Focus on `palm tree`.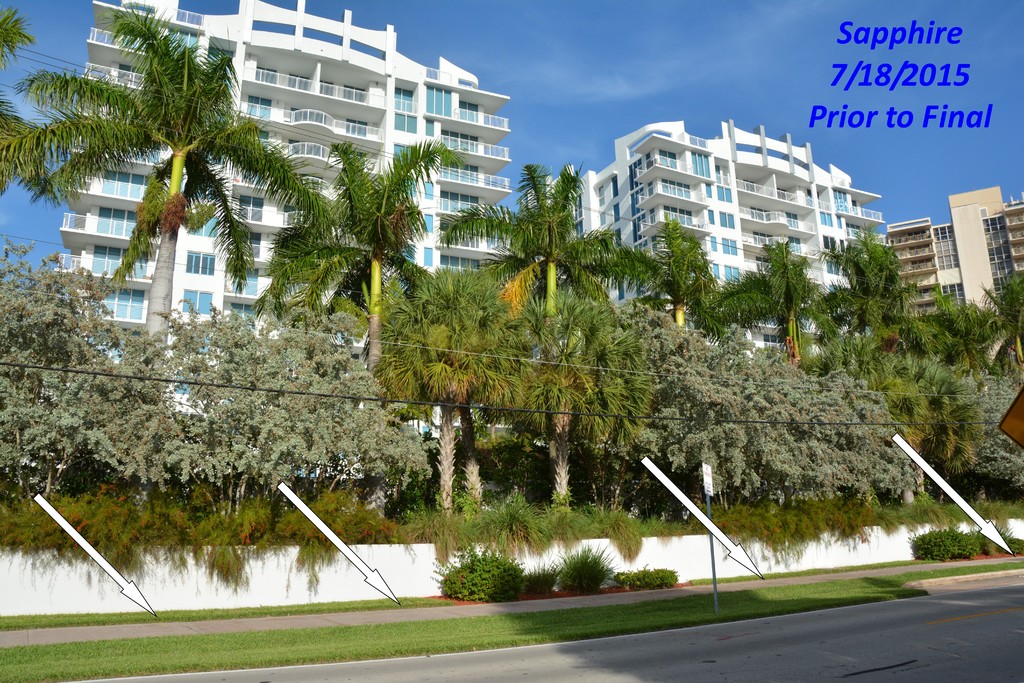
Focused at Rect(927, 375, 979, 473).
